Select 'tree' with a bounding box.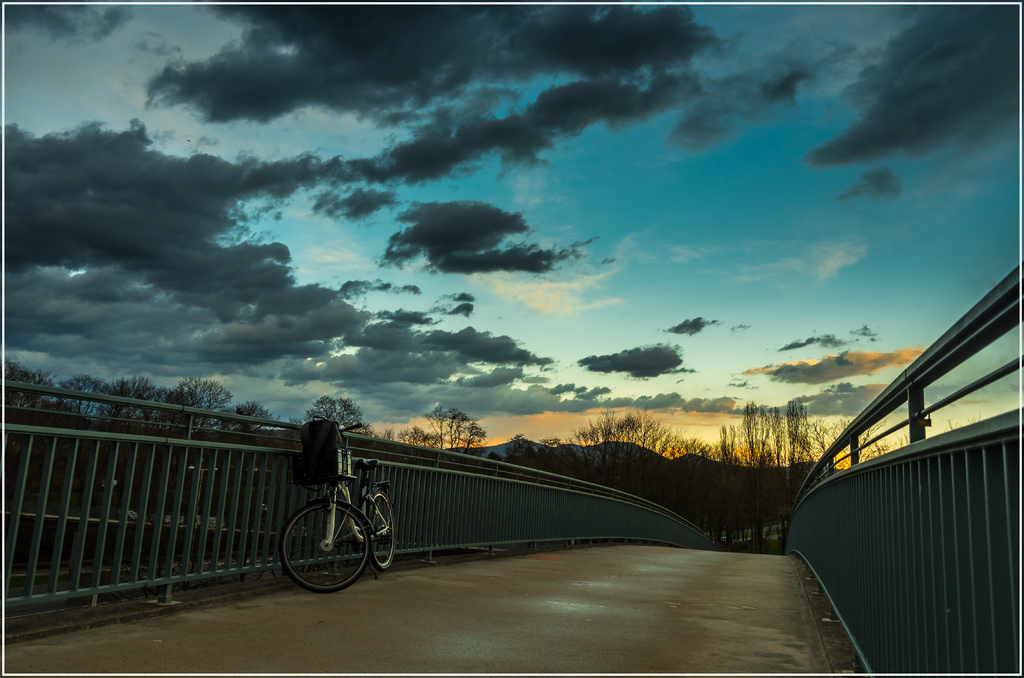
<box>59,374,102,423</box>.
